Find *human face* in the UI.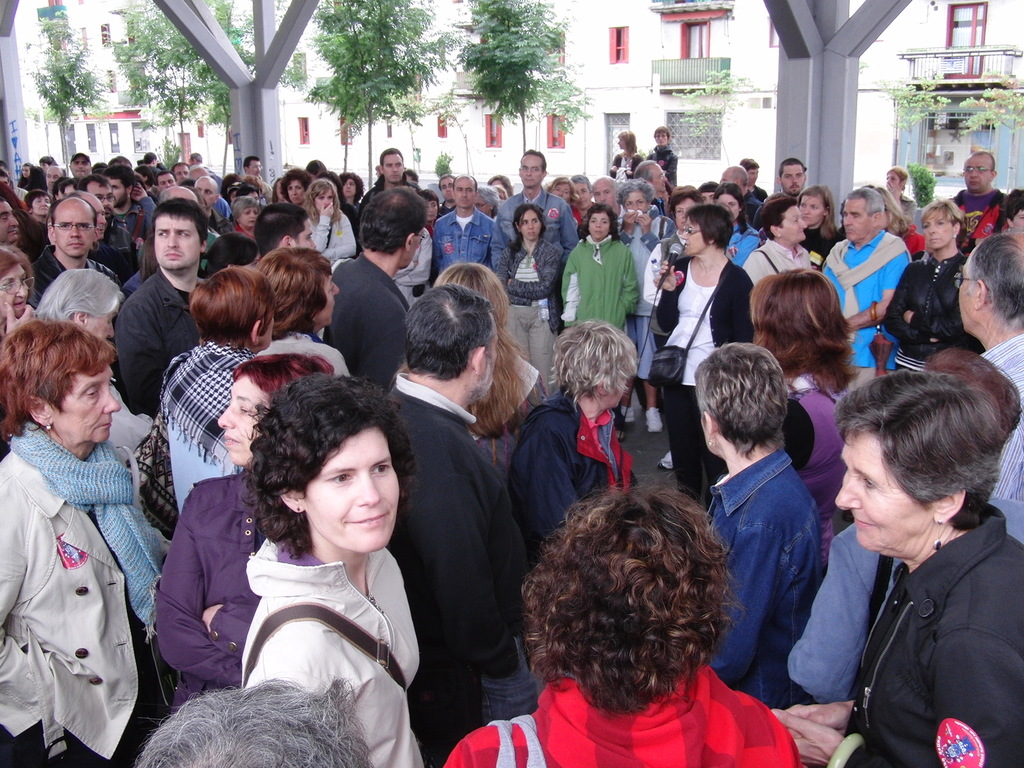
UI element at {"left": 0, "top": 199, "right": 24, "bottom": 245}.
